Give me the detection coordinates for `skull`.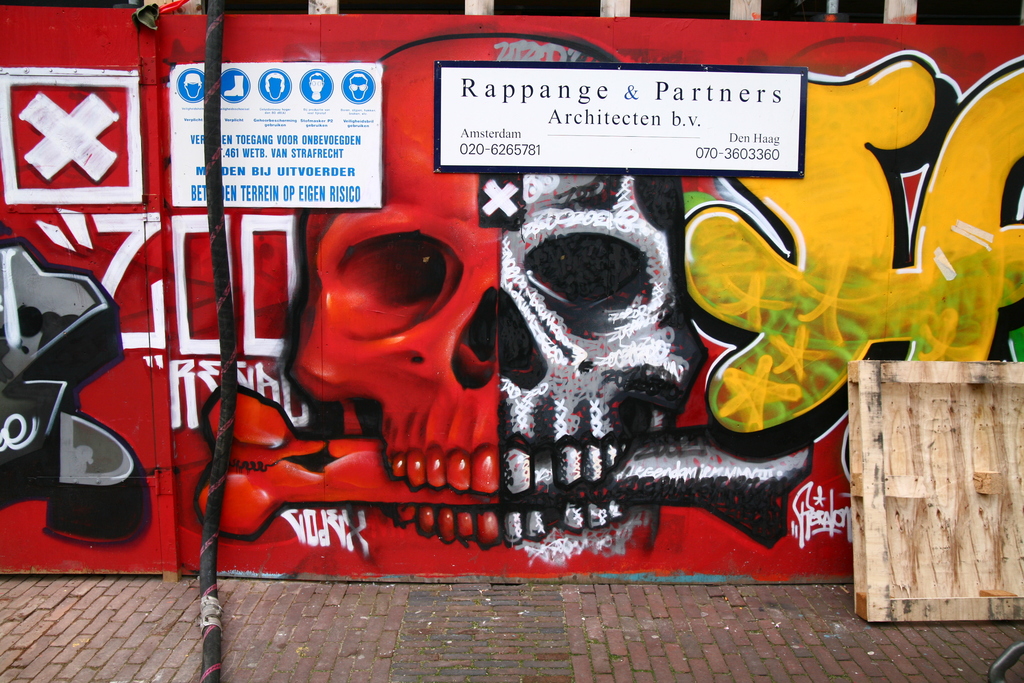
select_region(283, 33, 707, 546).
